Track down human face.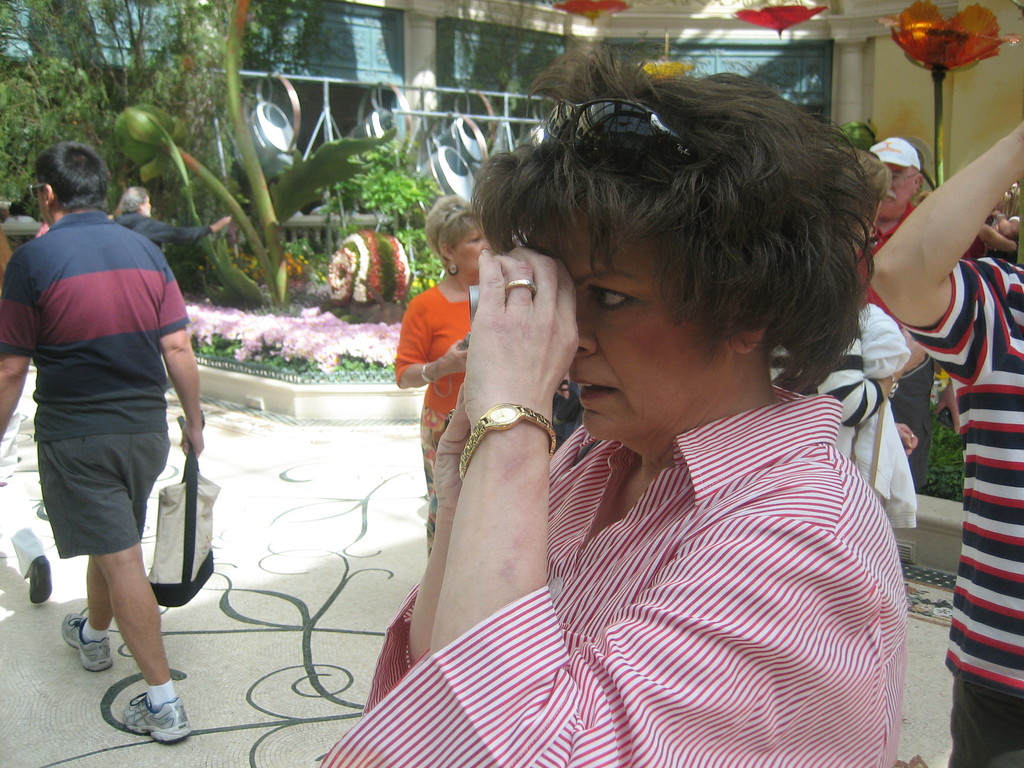
Tracked to [left=144, top=193, right=150, bottom=220].
